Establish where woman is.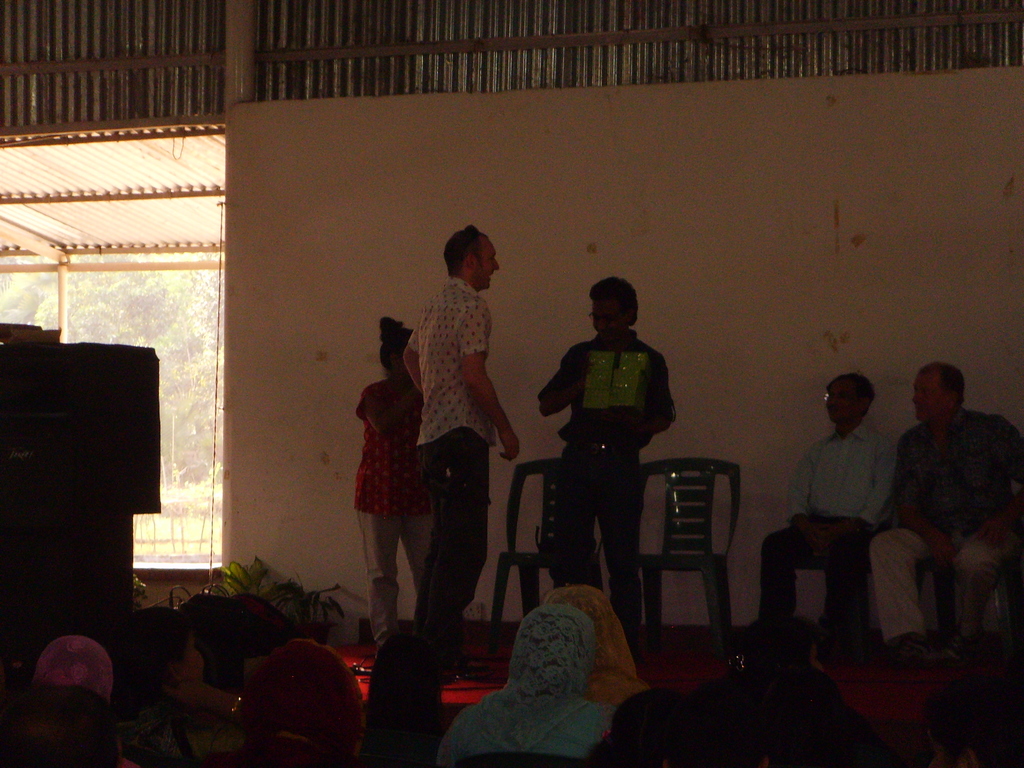
Established at crop(550, 587, 648, 712).
